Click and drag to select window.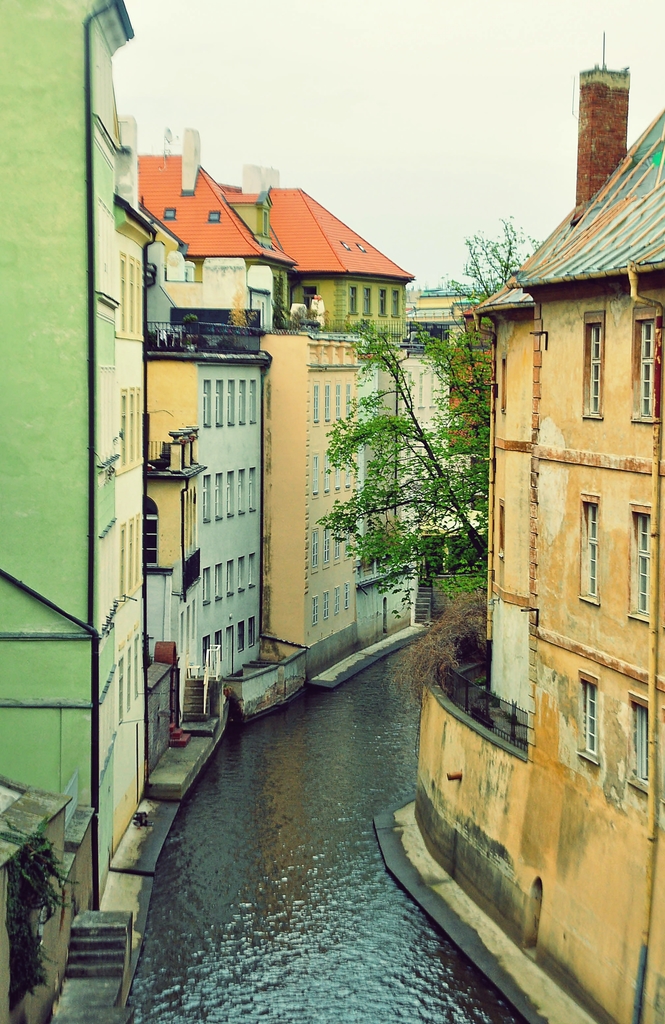
Selection: l=239, t=380, r=246, b=424.
